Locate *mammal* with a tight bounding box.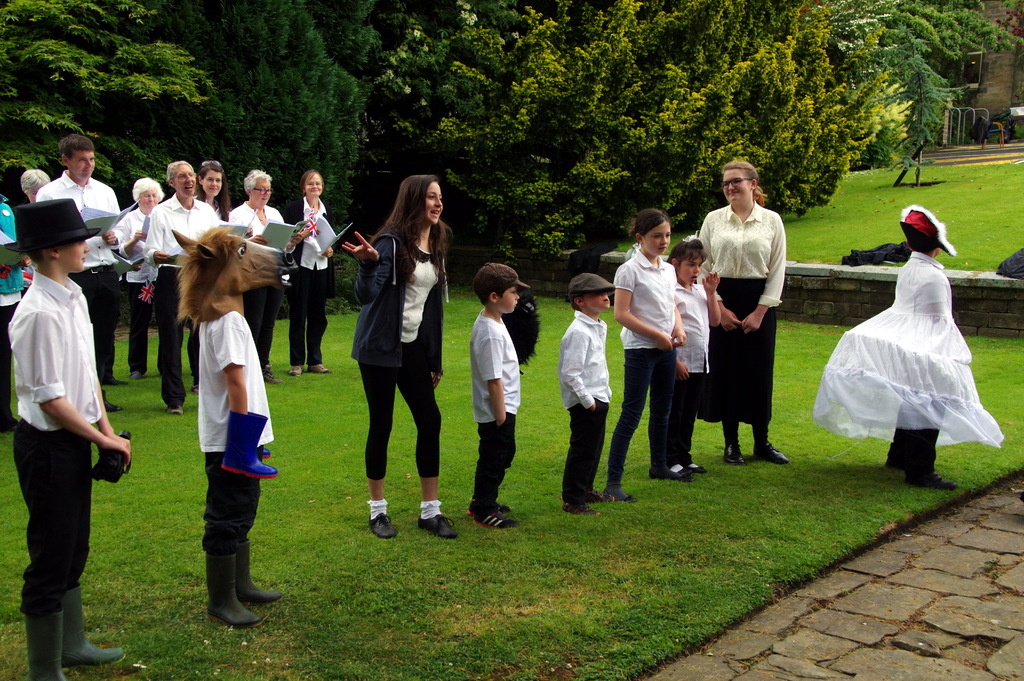
(698, 164, 787, 464).
